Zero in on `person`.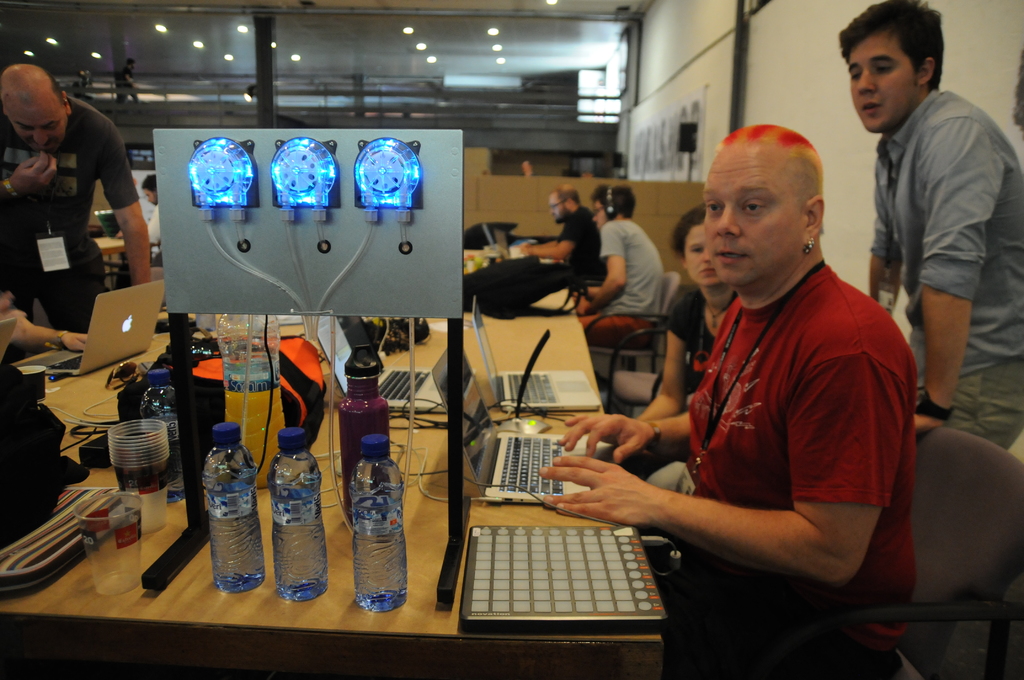
Zeroed in: x1=532 y1=121 x2=913 y2=675.
